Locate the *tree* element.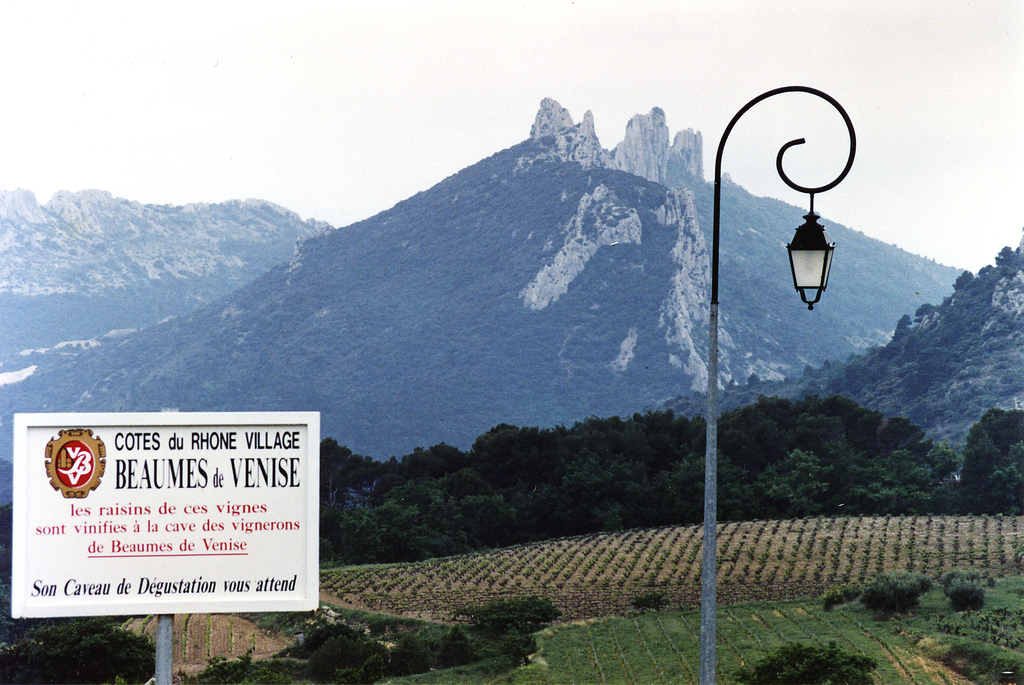
Element bbox: 380, 442, 484, 483.
